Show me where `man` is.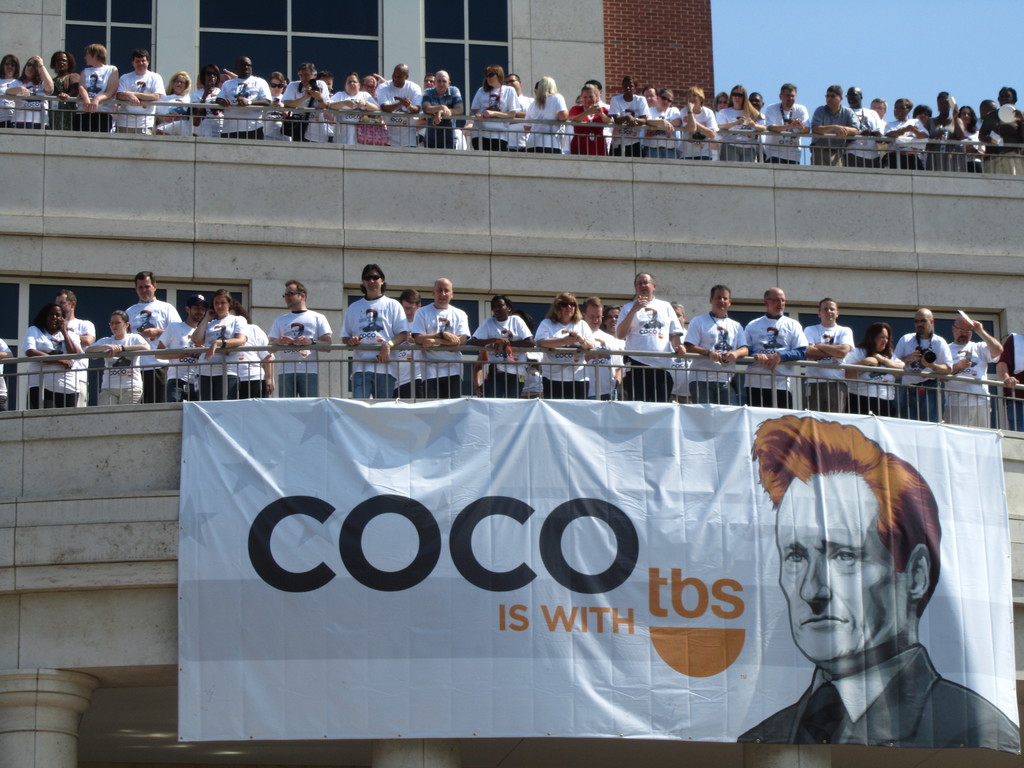
`man` is at bbox=(390, 286, 428, 404).
